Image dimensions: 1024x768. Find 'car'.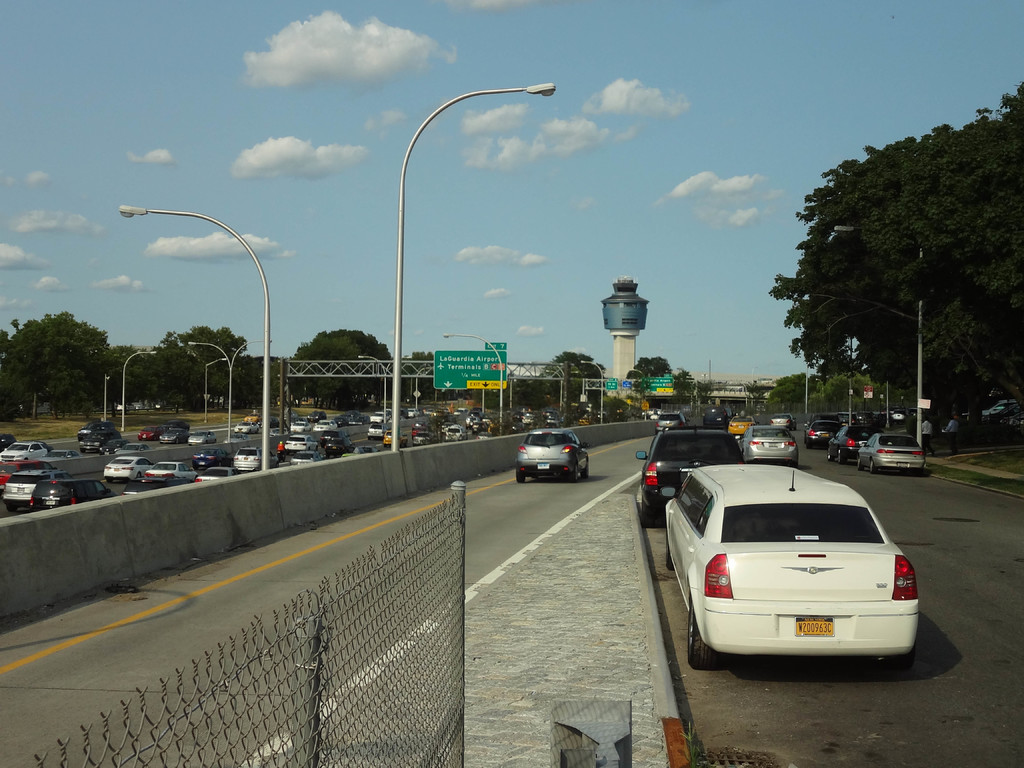
{"left": 854, "top": 428, "right": 920, "bottom": 477}.
